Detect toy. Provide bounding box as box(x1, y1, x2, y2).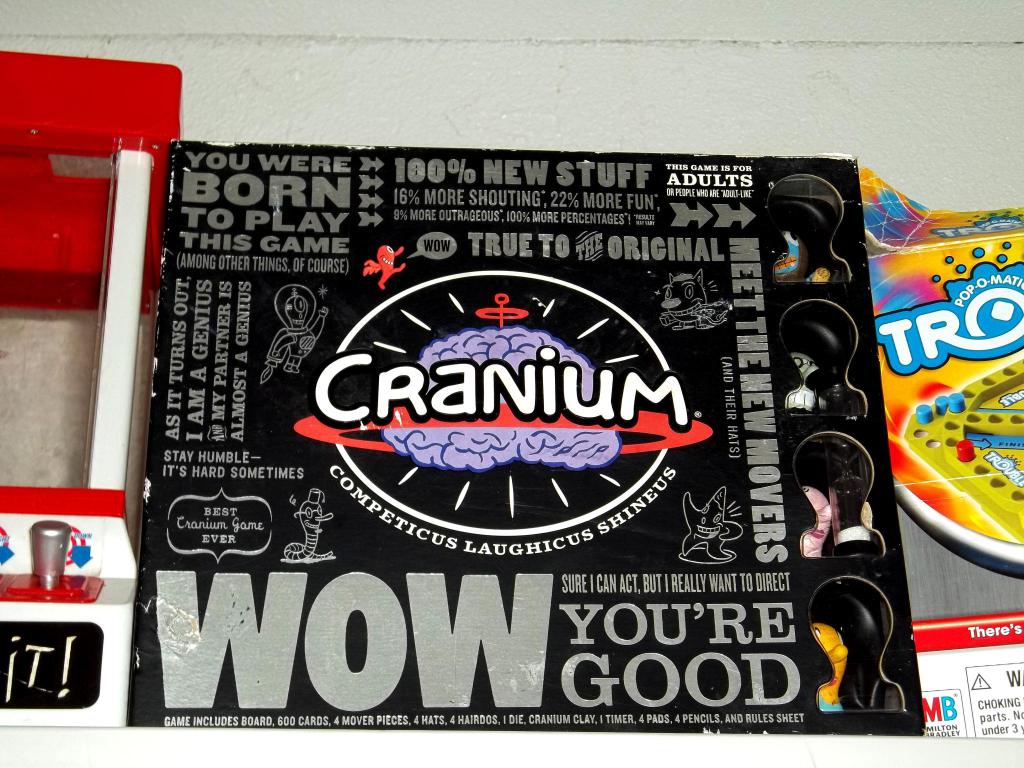
box(680, 489, 742, 566).
